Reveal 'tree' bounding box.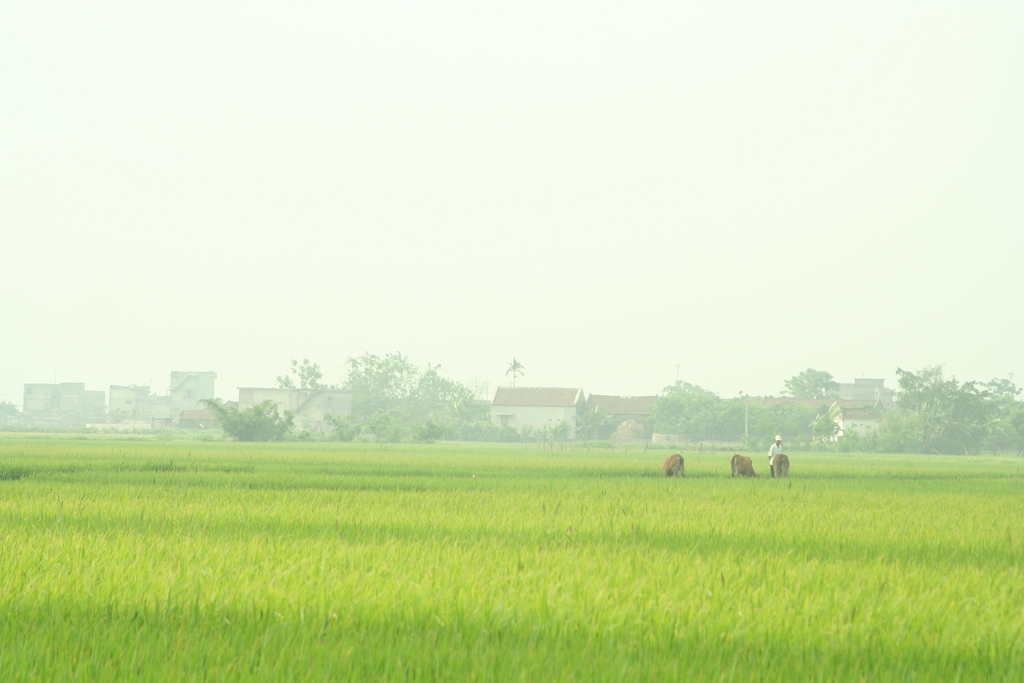
Revealed: (847, 357, 968, 450).
